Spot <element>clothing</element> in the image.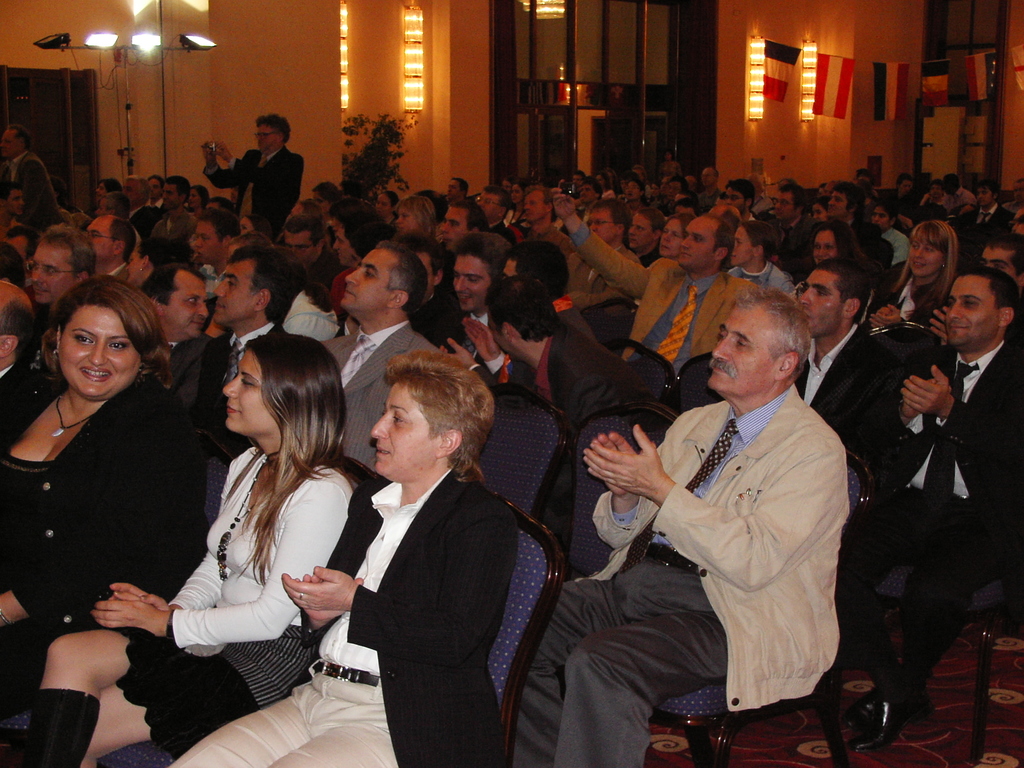
<element>clothing</element> found at 191,257,230,300.
